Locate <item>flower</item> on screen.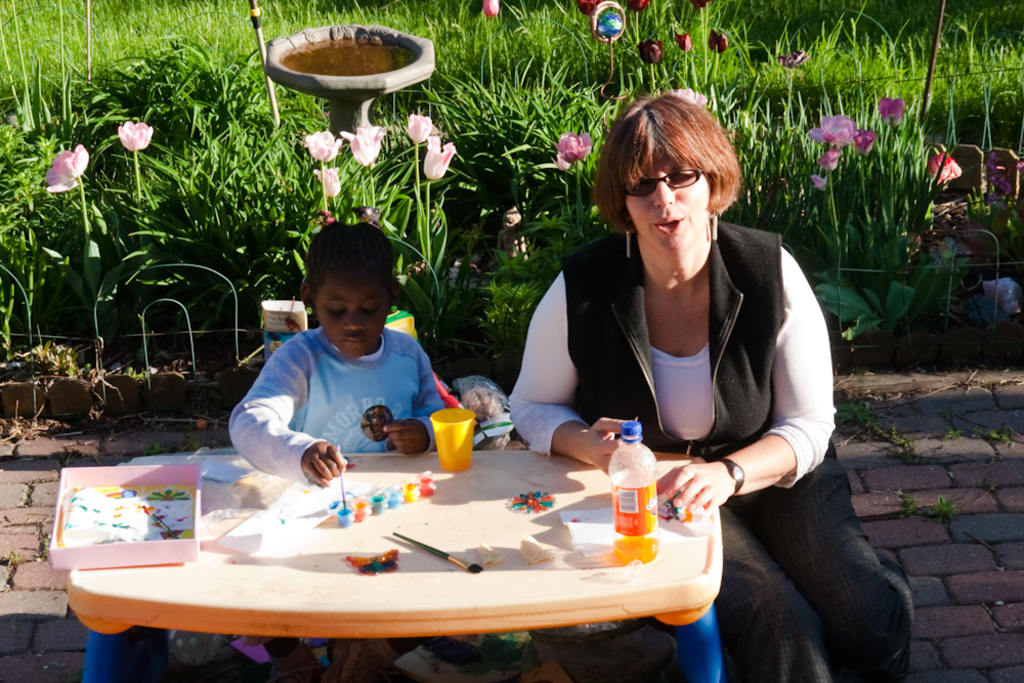
On screen at rect(679, 35, 692, 51).
